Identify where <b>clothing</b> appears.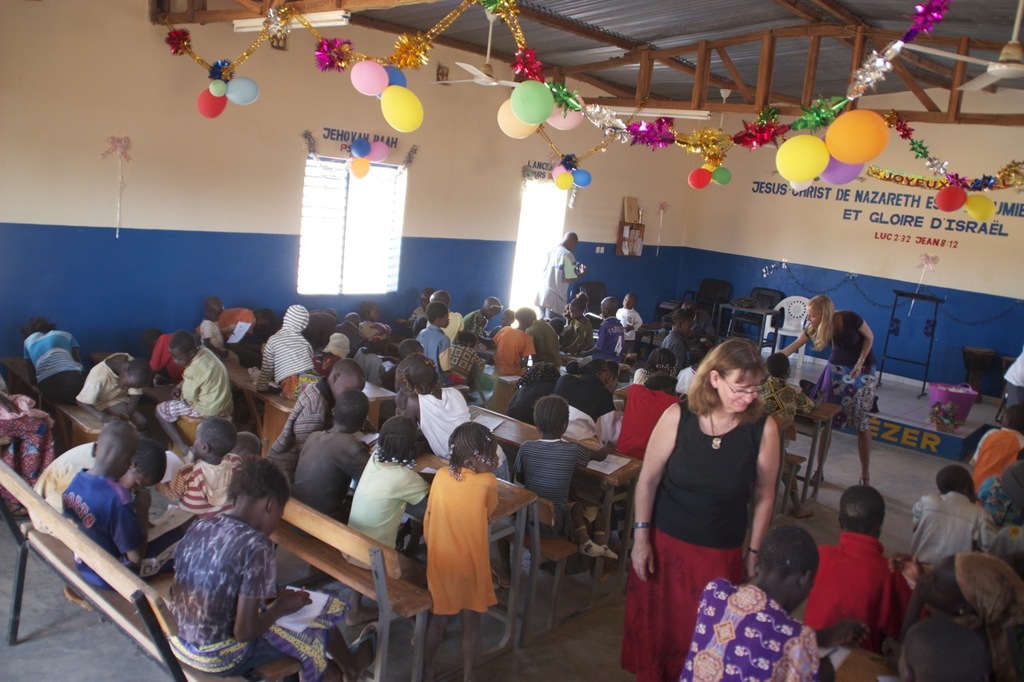
Appears at left=803, top=528, right=911, bottom=633.
